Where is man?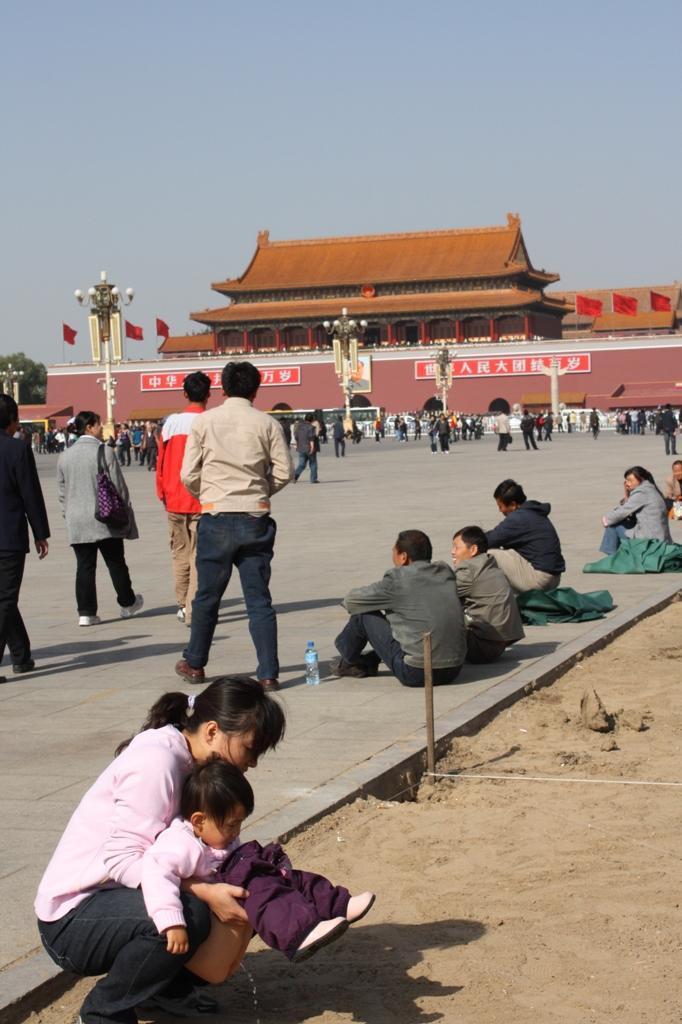
locate(334, 419, 346, 459).
